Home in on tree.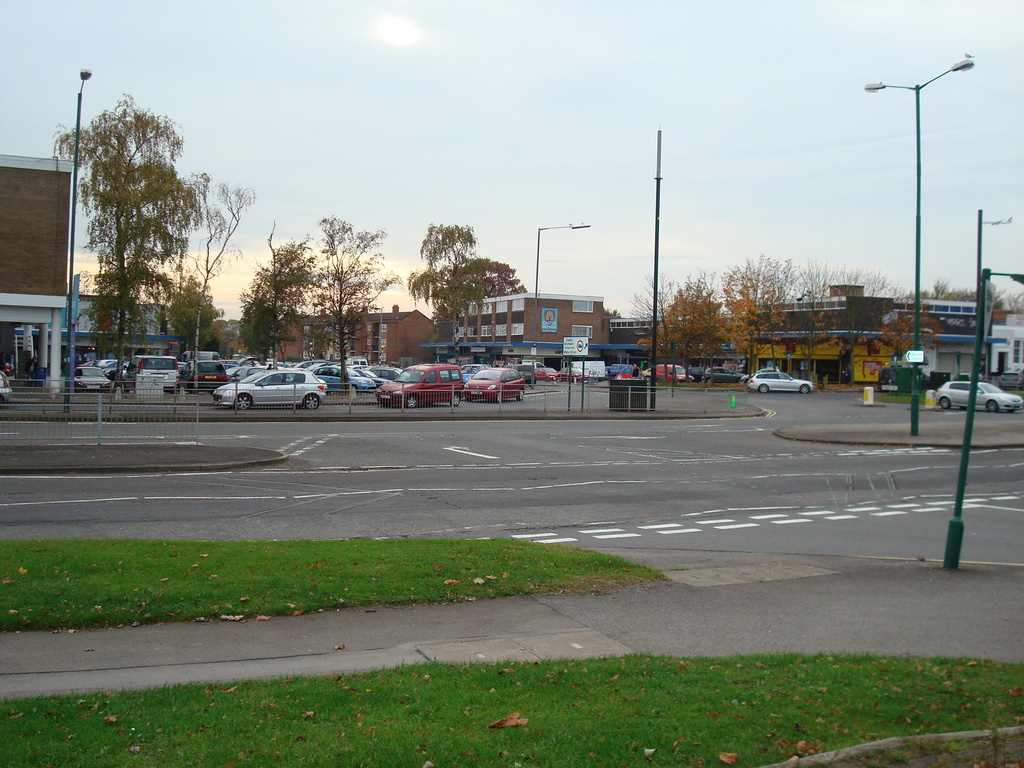
Homed in at 410:219:525:363.
